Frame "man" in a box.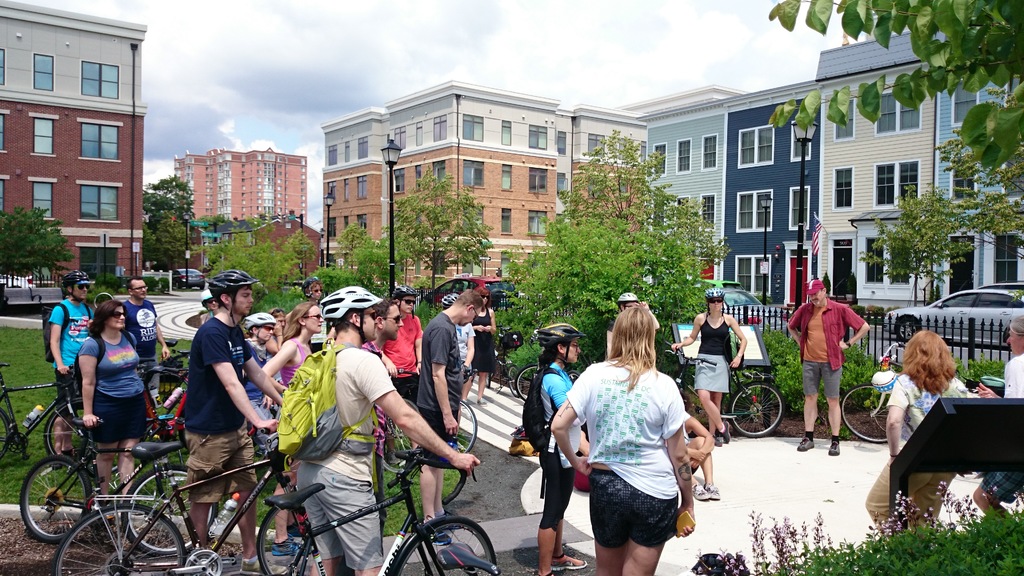
x1=790 y1=276 x2=870 y2=449.
